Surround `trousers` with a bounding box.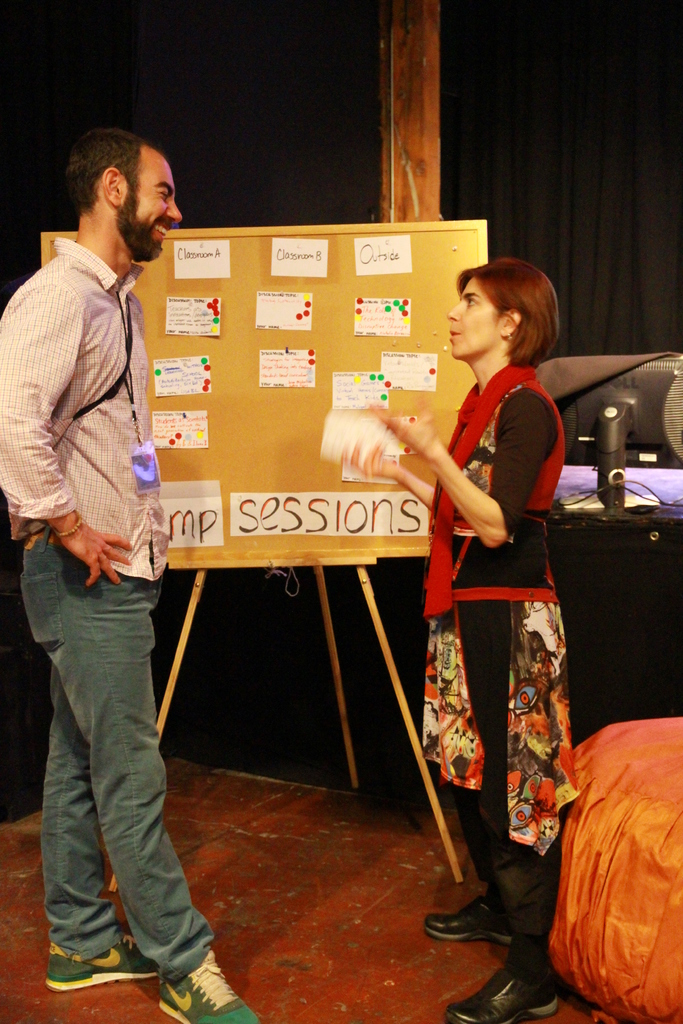
box=[11, 527, 223, 1023].
